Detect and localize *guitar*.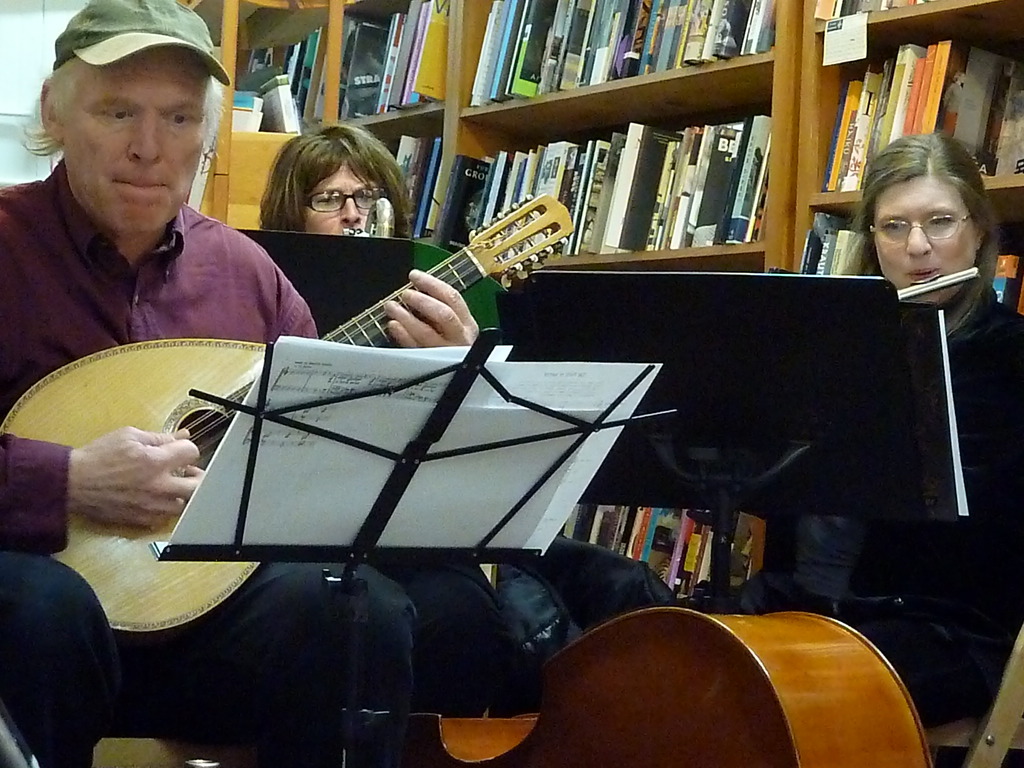
Localized at 0:186:576:635.
